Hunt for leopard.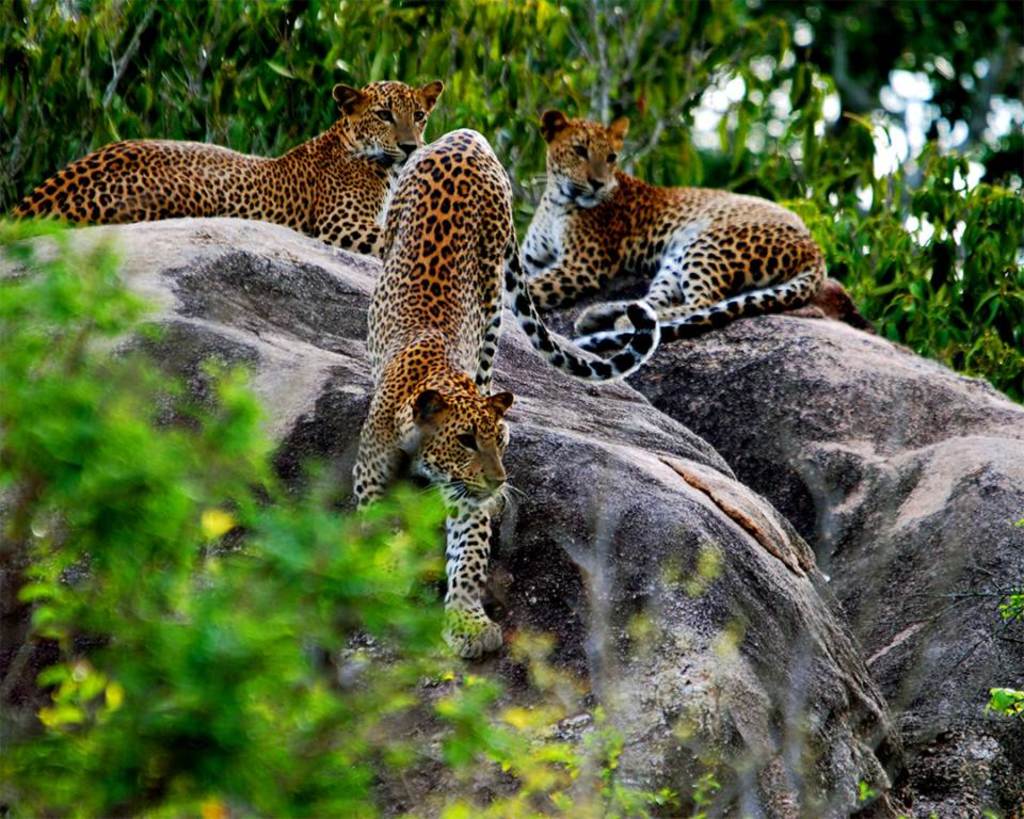
Hunted down at left=351, top=129, right=665, bottom=654.
